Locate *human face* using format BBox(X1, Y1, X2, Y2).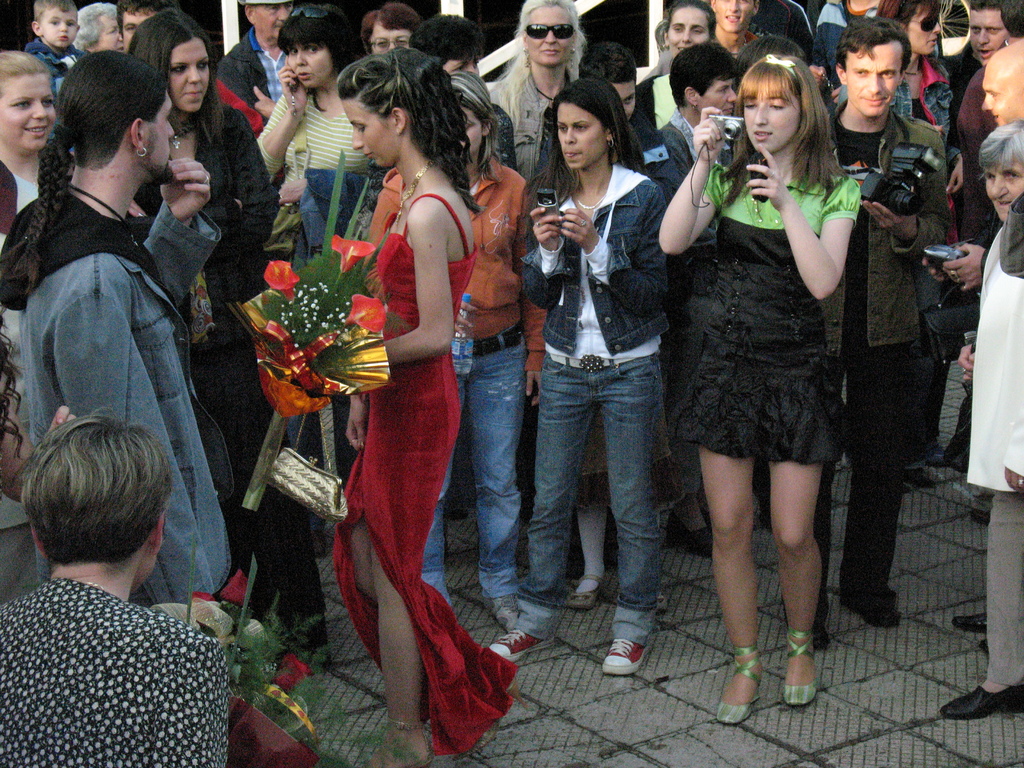
BBox(93, 15, 120, 47).
